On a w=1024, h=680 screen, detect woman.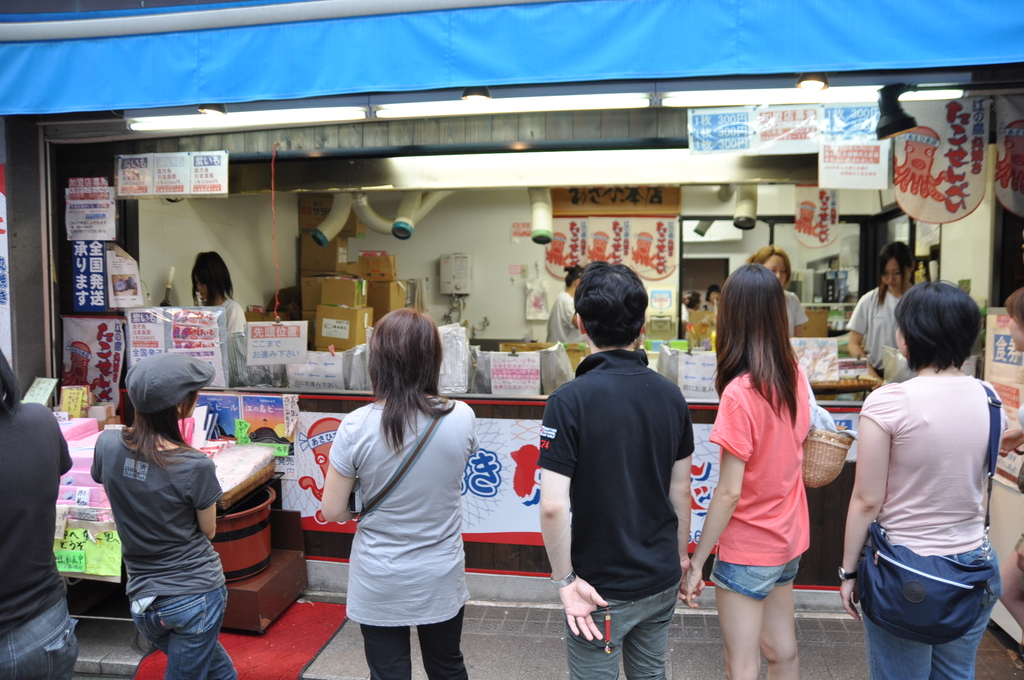
locate(312, 300, 491, 679).
